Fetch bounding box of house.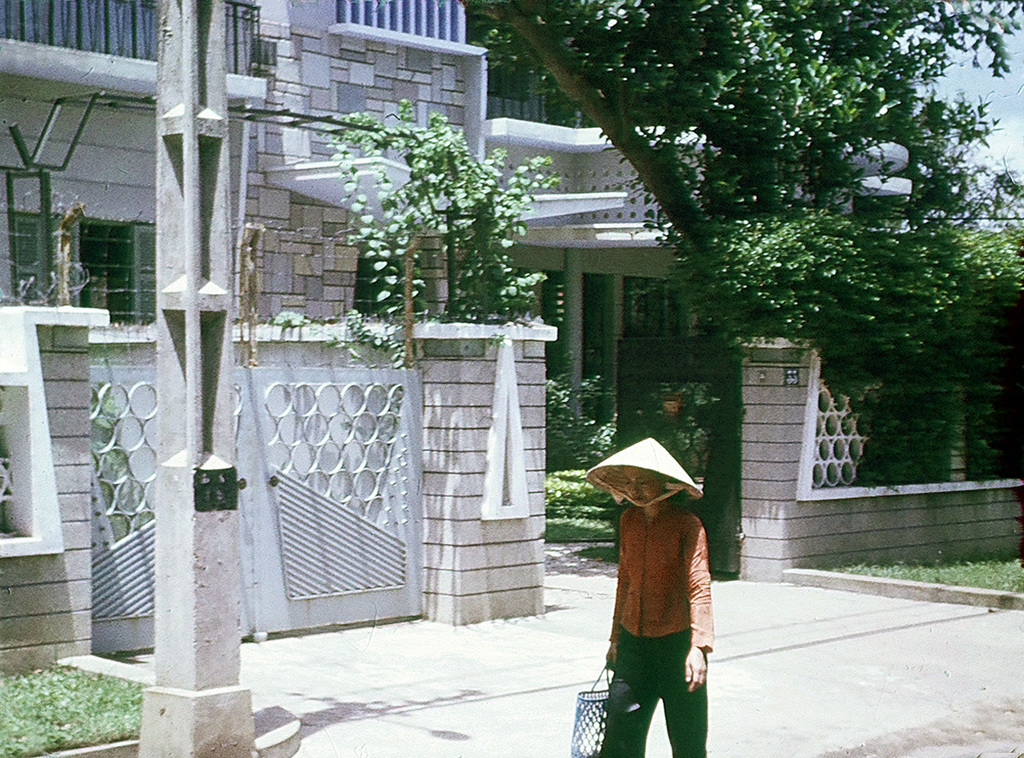
Bbox: 0, 0, 1023, 691.
